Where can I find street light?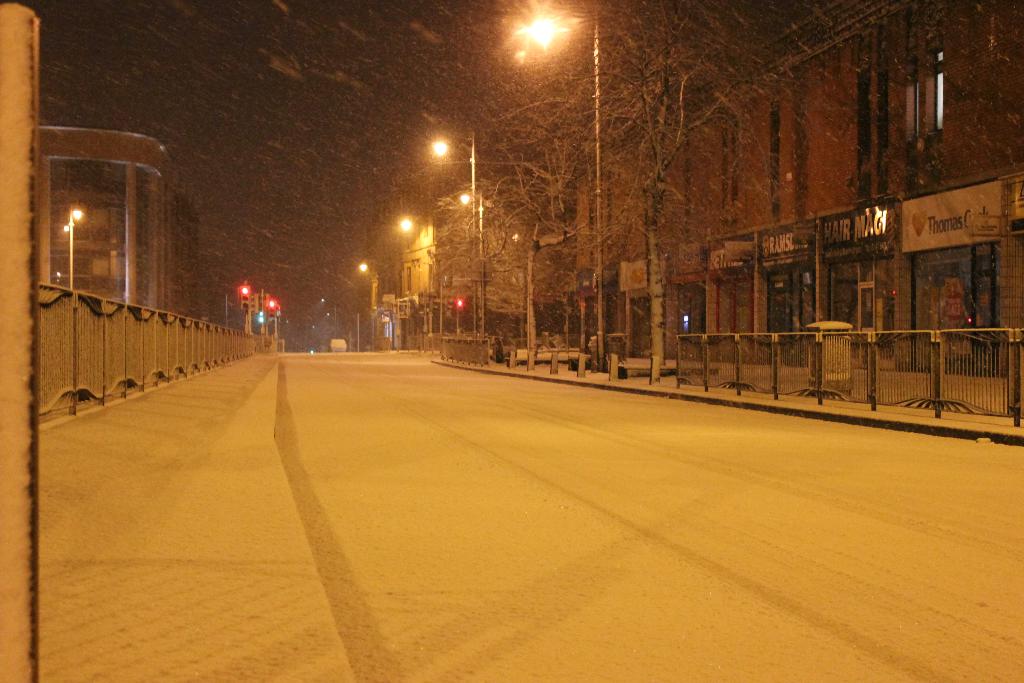
You can find it at x1=398, y1=211, x2=435, y2=334.
